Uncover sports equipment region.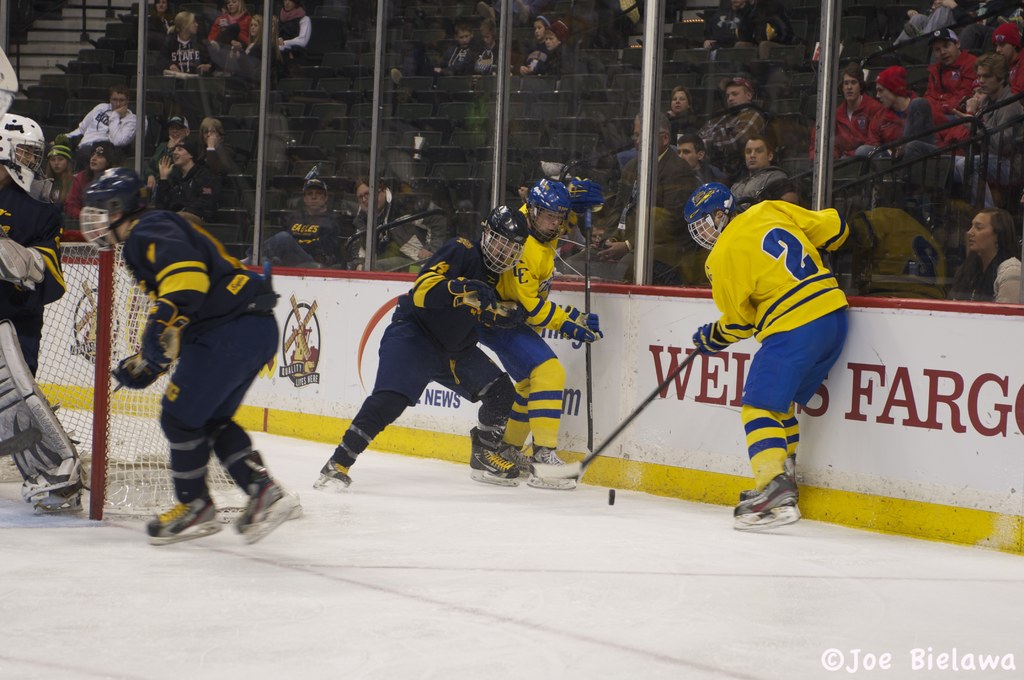
Uncovered: [111,353,166,393].
